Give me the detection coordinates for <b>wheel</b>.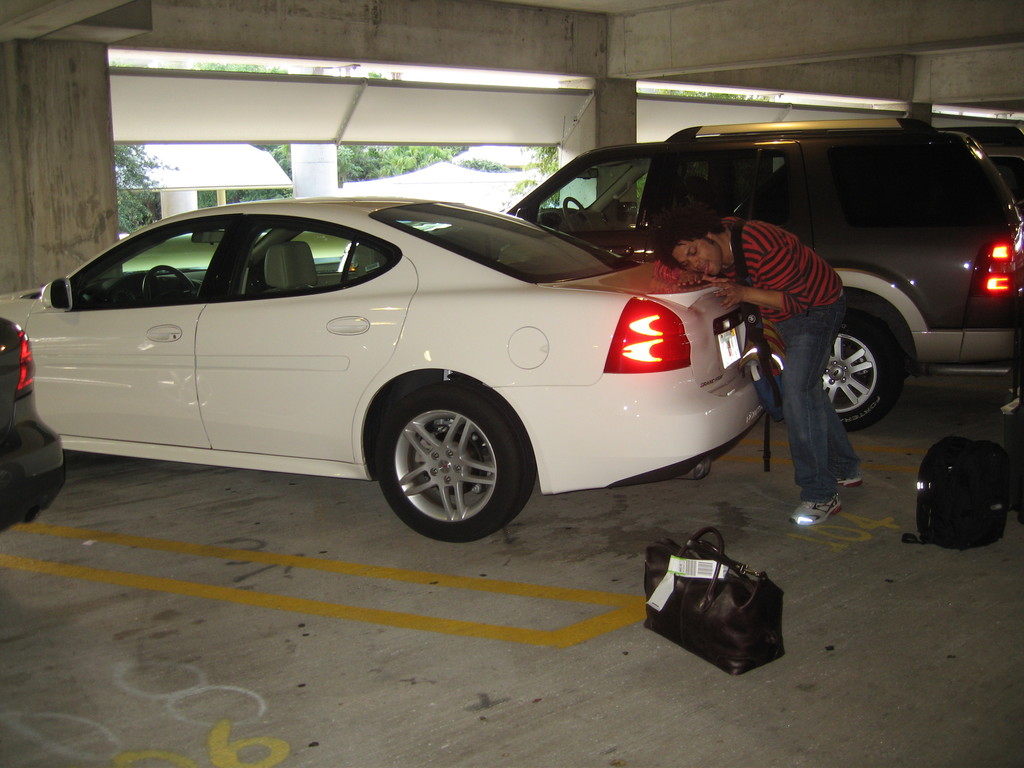
378 383 534 545.
